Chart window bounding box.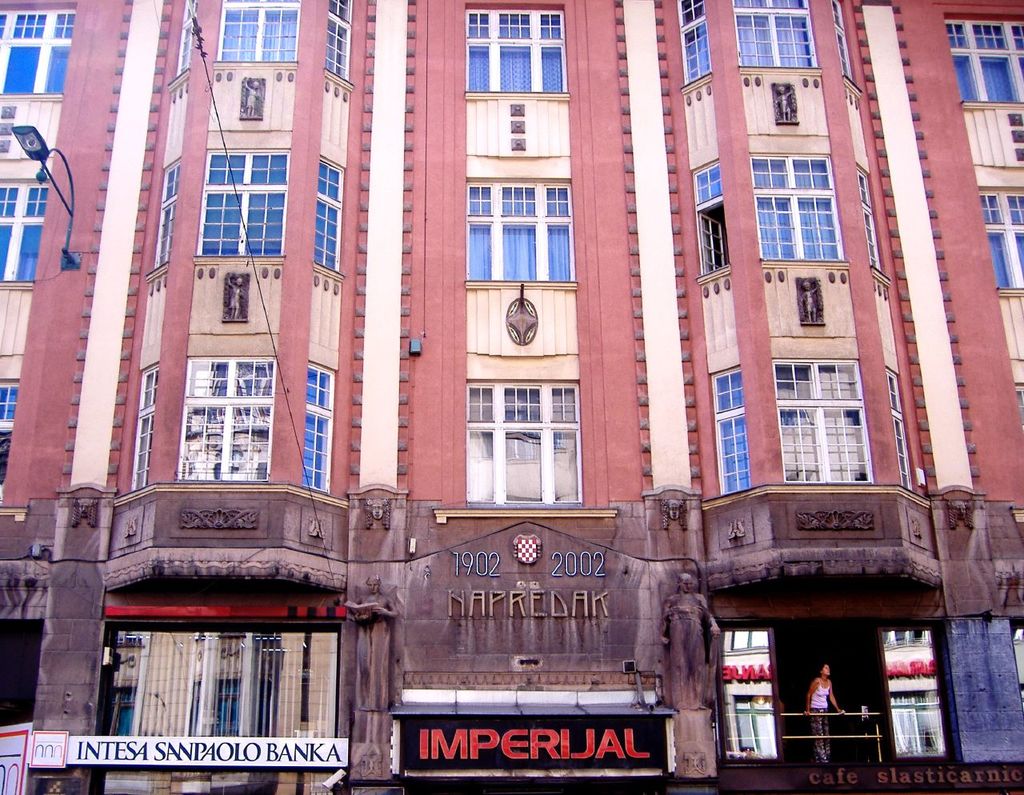
Charted: [left=674, top=0, right=713, bottom=94].
